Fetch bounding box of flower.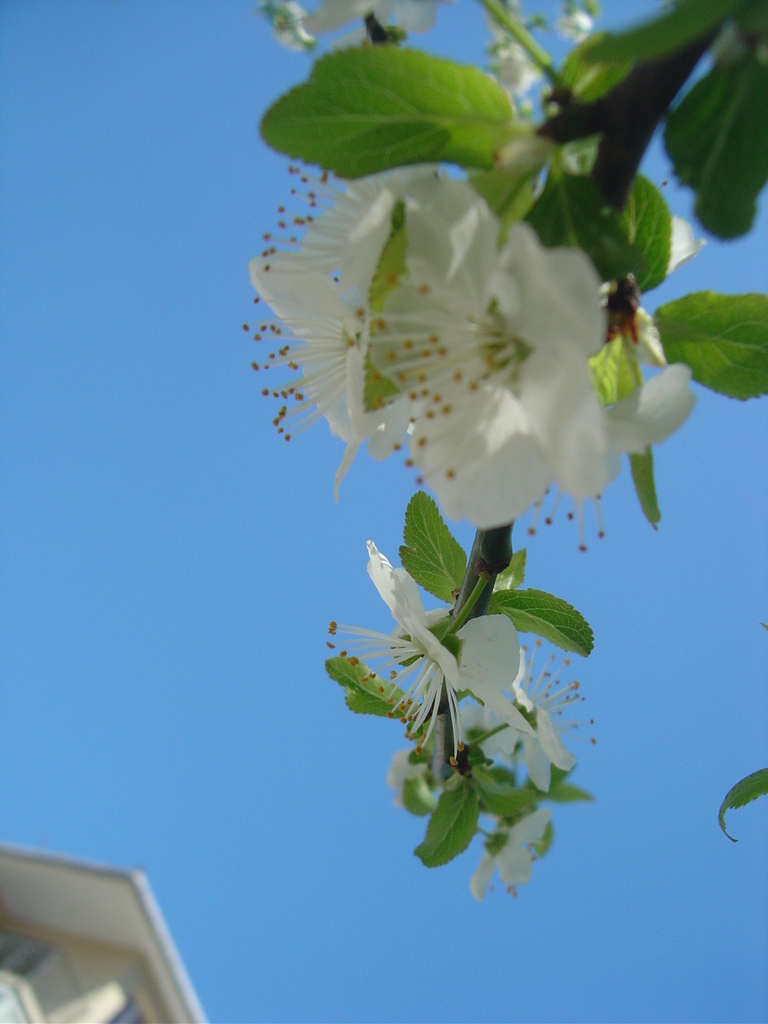
Bbox: crop(470, 805, 556, 909).
